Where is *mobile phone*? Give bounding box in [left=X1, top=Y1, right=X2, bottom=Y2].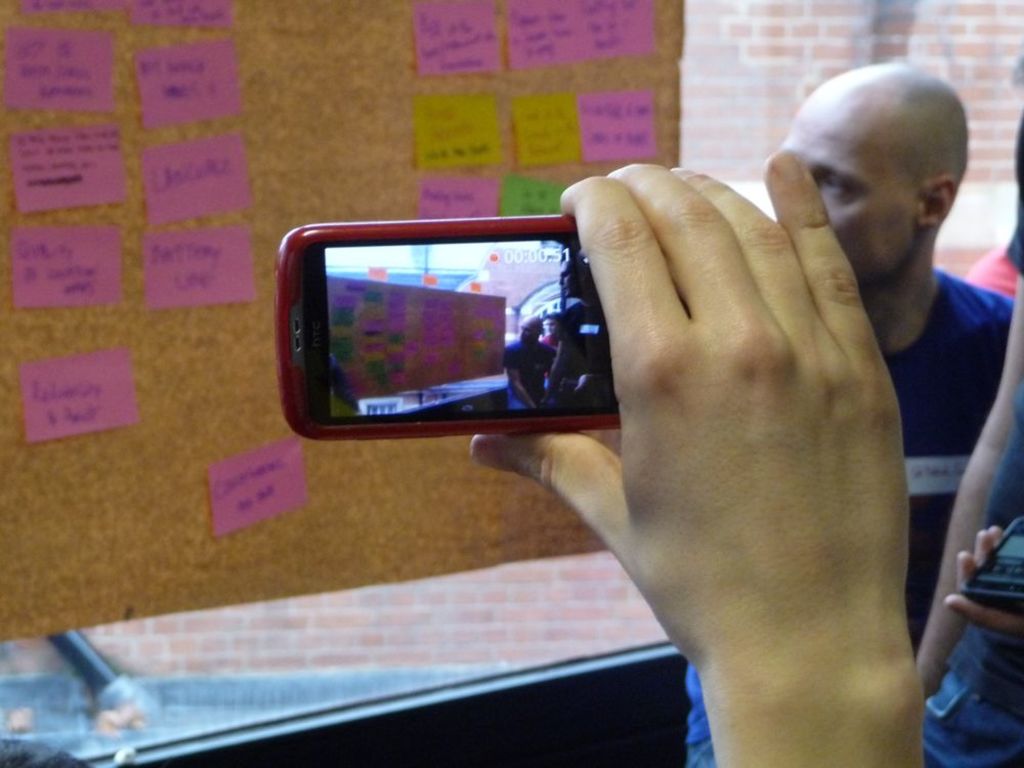
[left=956, top=514, right=1022, bottom=615].
